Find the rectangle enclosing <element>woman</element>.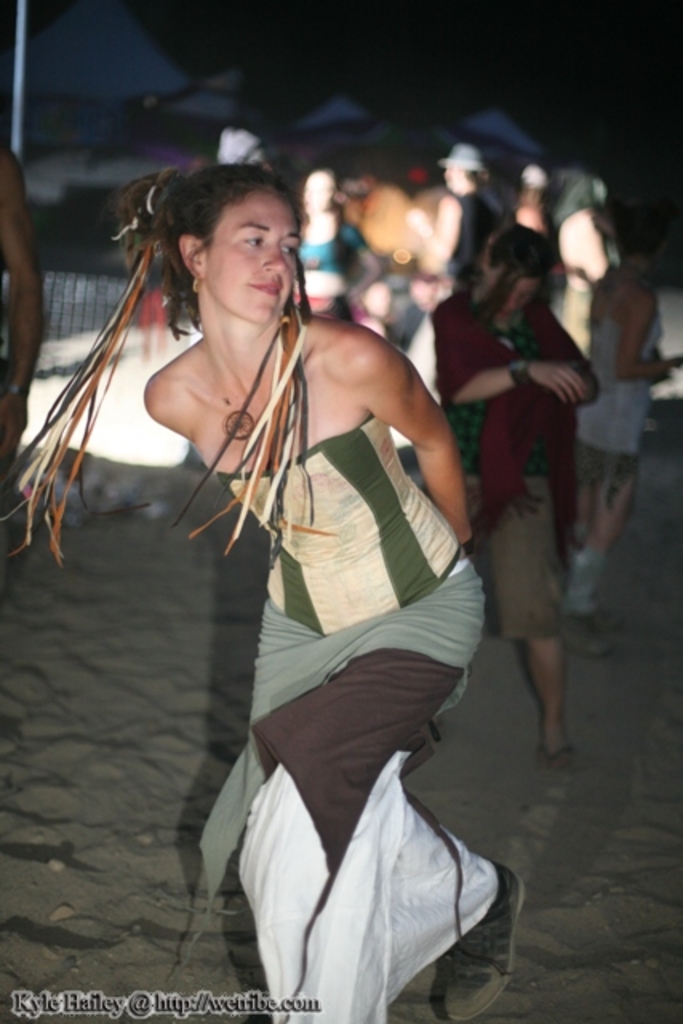
427 227 600 765.
